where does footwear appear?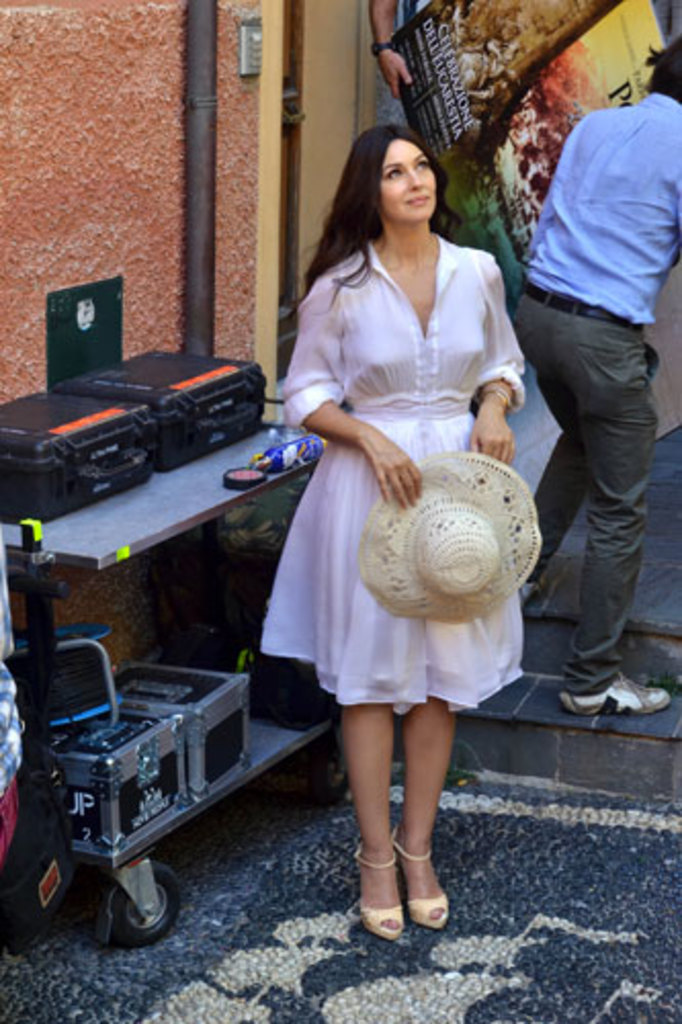
Appears at 401:827:449:928.
